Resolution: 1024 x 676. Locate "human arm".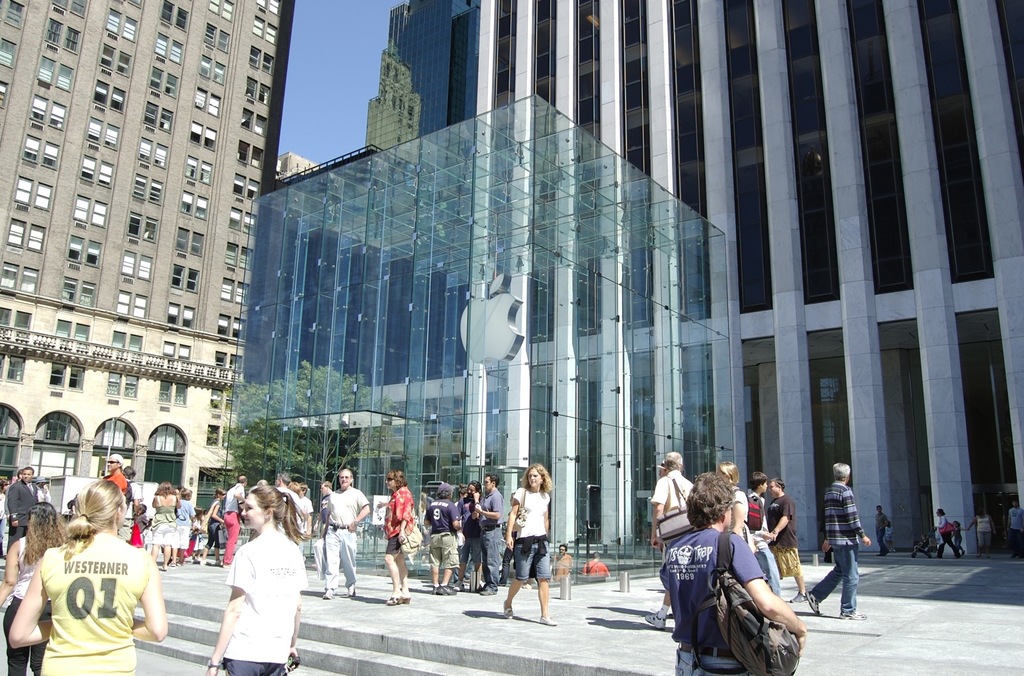
left=502, top=485, right=521, bottom=553.
